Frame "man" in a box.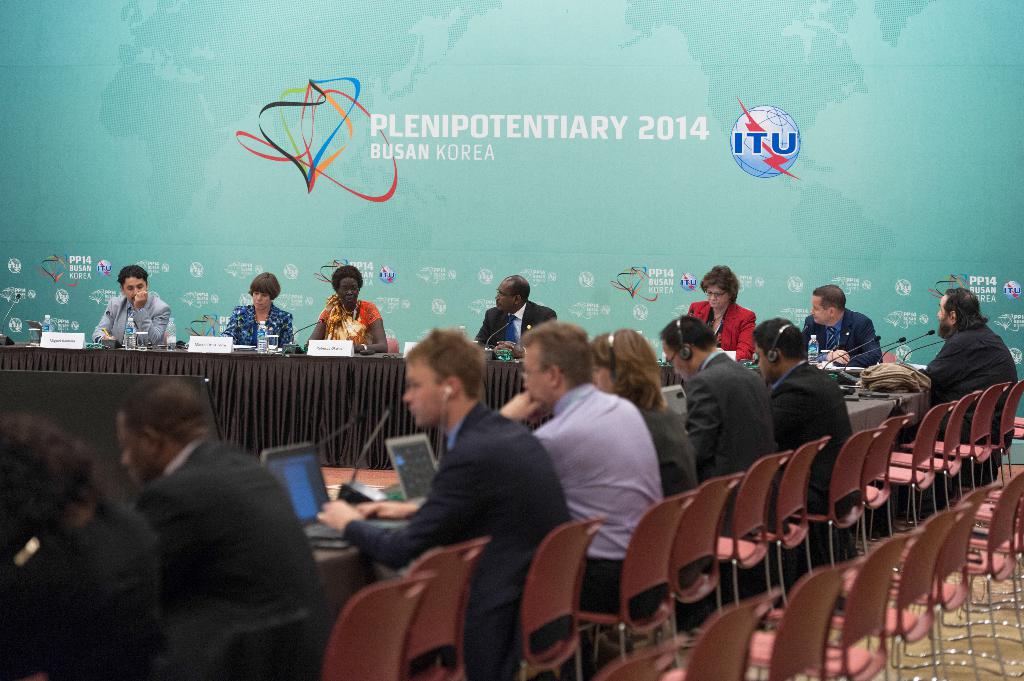
bbox(320, 327, 575, 680).
